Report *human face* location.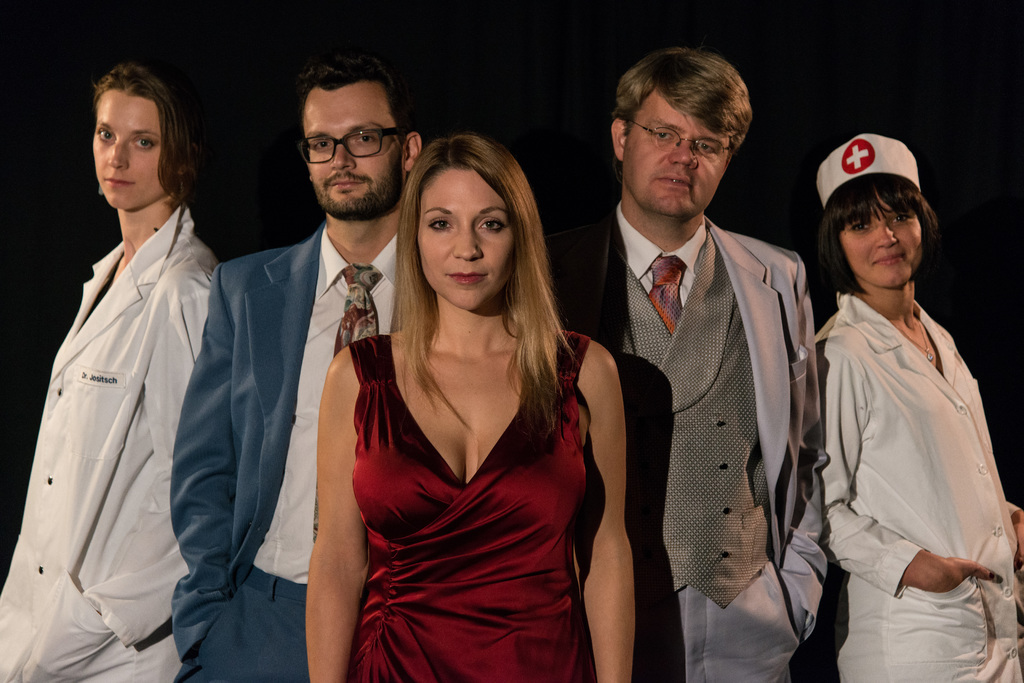
Report: select_region(840, 188, 926, 289).
